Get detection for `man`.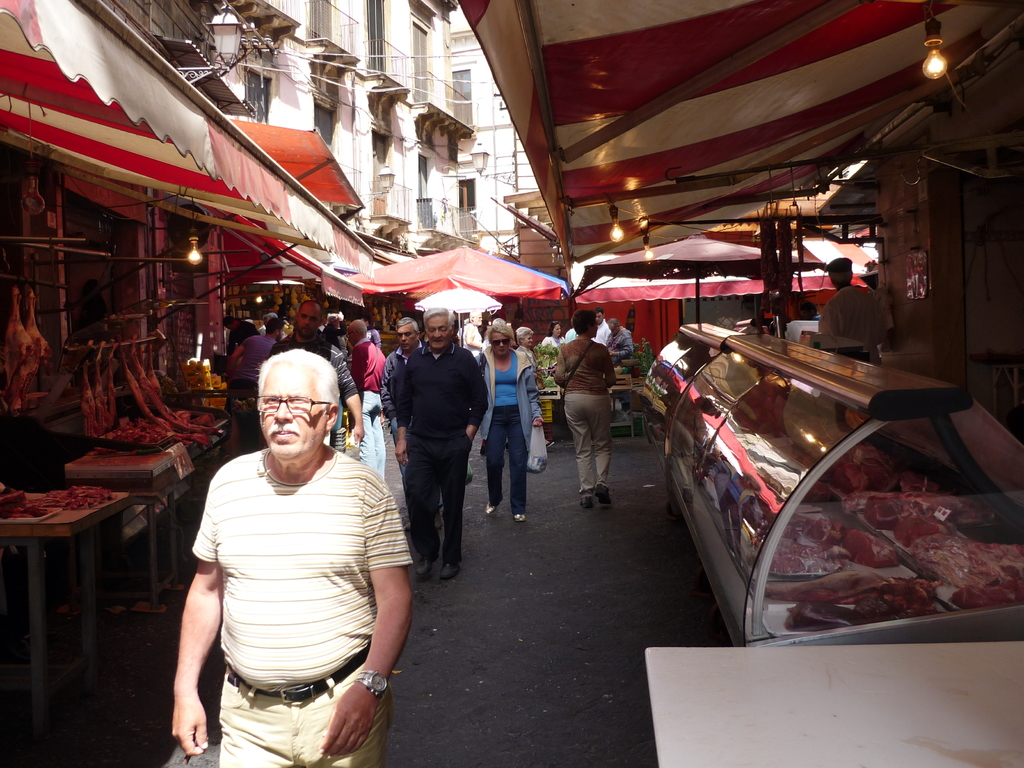
Detection: crop(269, 301, 365, 445).
